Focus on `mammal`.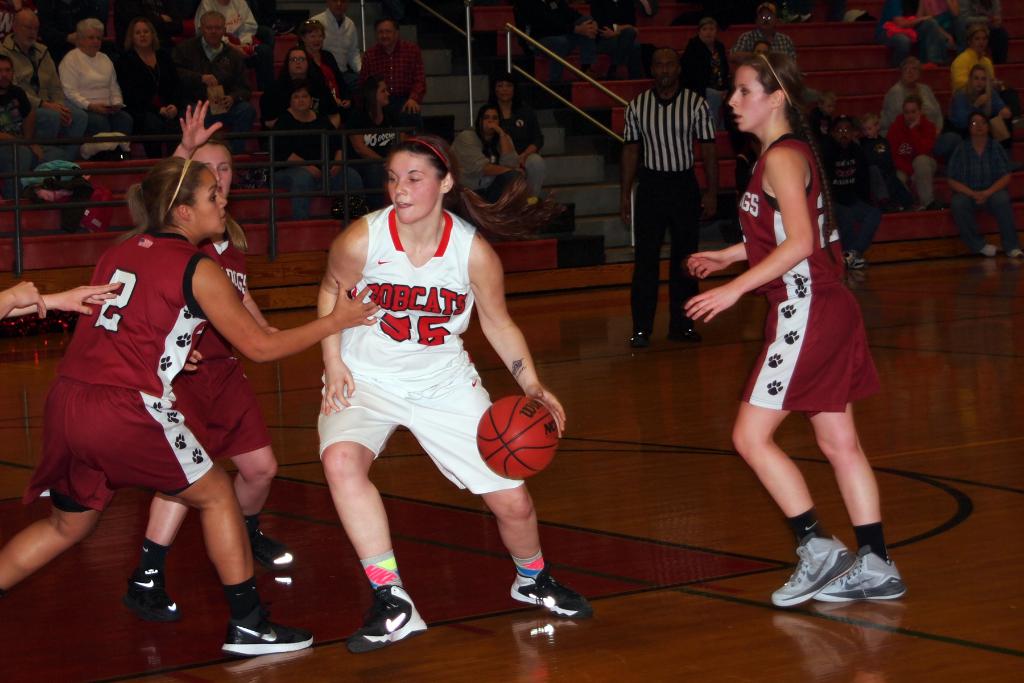
Focused at detection(863, 113, 904, 209).
